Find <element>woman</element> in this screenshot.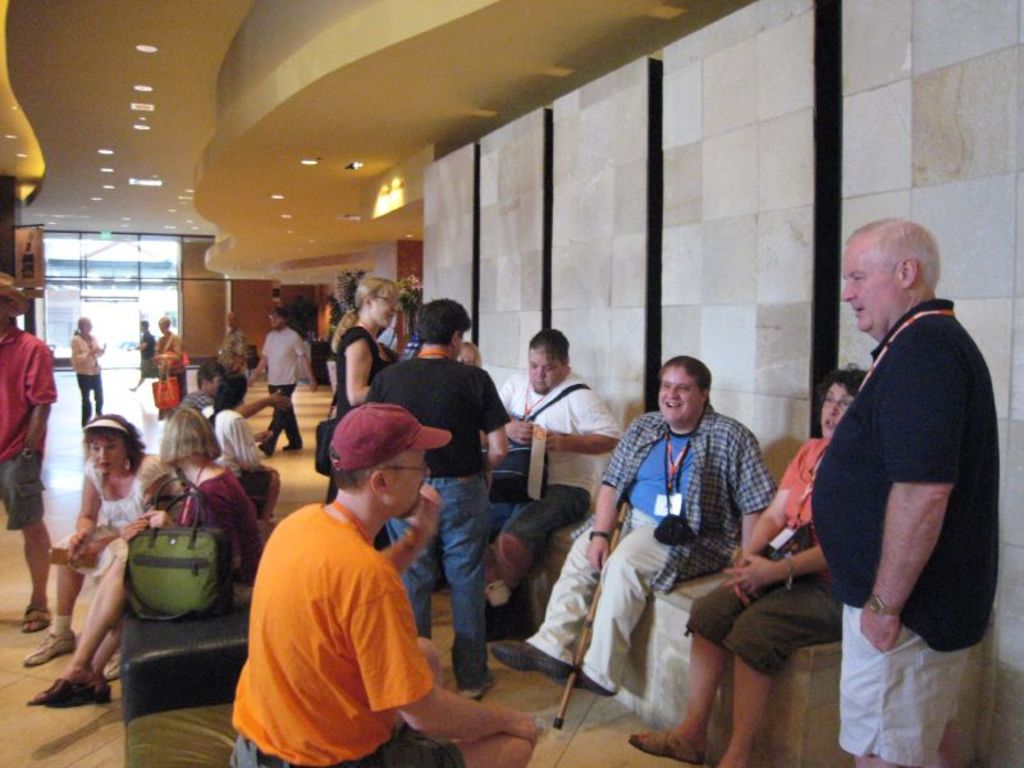
The bounding box for <element>woman</element> is locate(18, 404, 262, 713).
